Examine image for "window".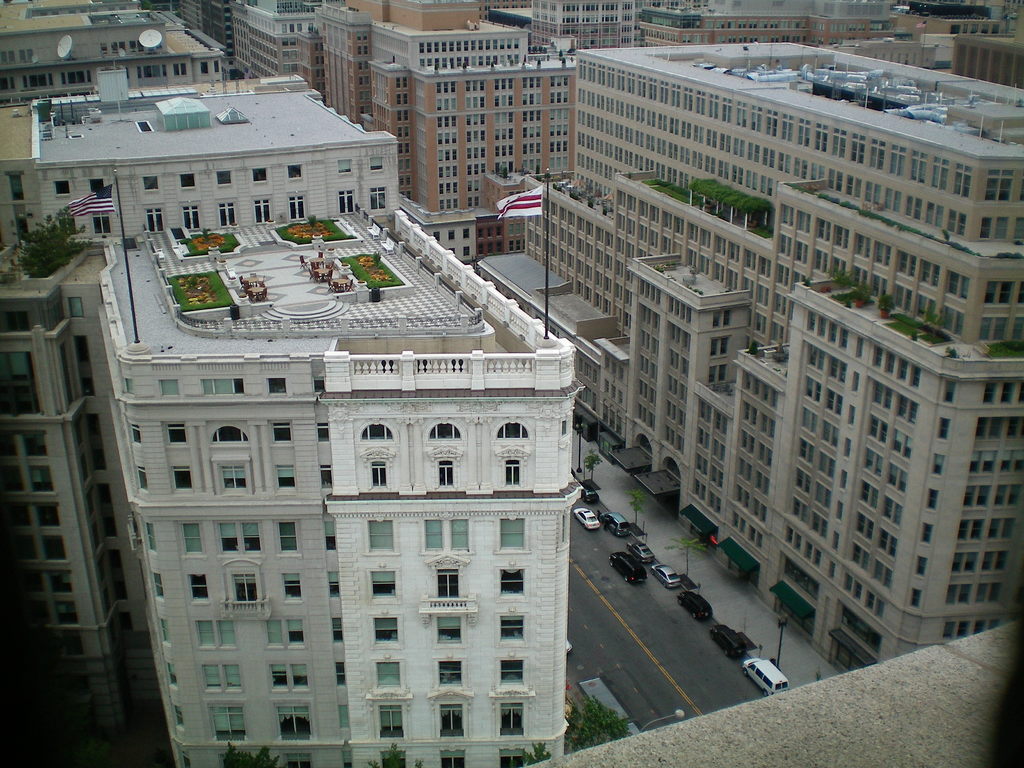
Examination result: <box>499,706,524,735</box>.
